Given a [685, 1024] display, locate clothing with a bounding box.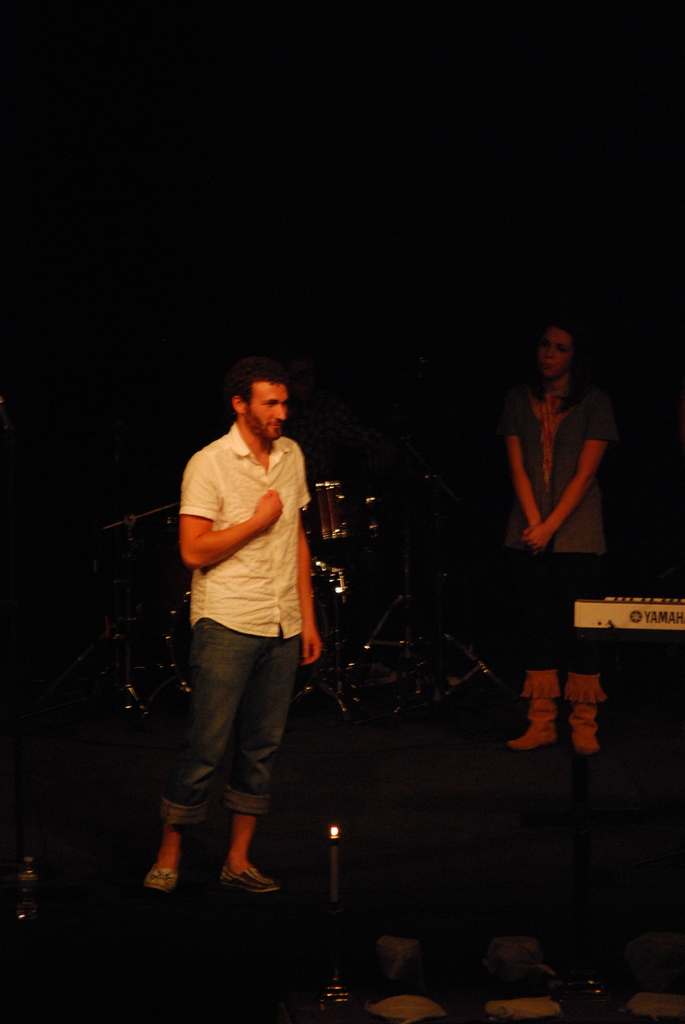
Located: (161,421,313,824).
